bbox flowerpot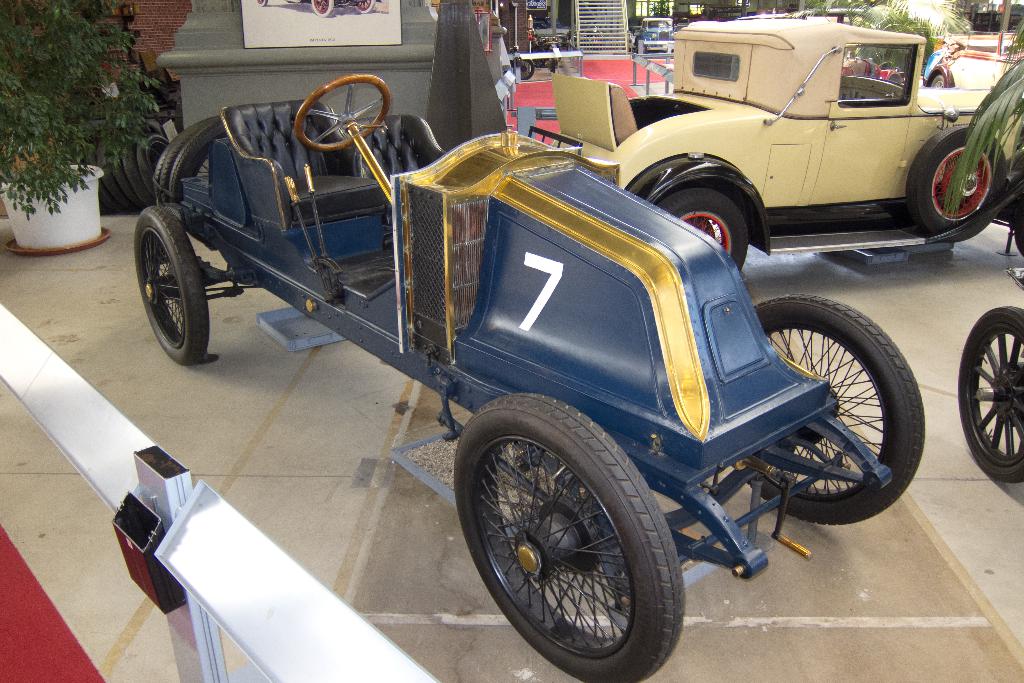
locate(11, 136, 87, 242)
